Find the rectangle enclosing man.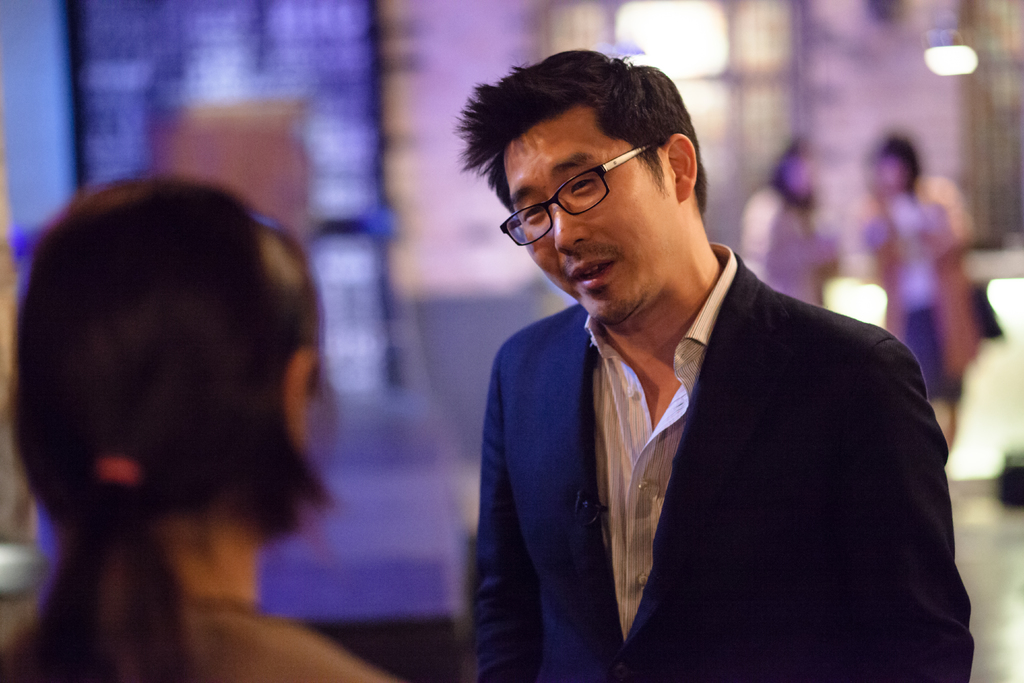
{"x1": 390, "y1": 62, "x2": 964, "y2": 674}.
